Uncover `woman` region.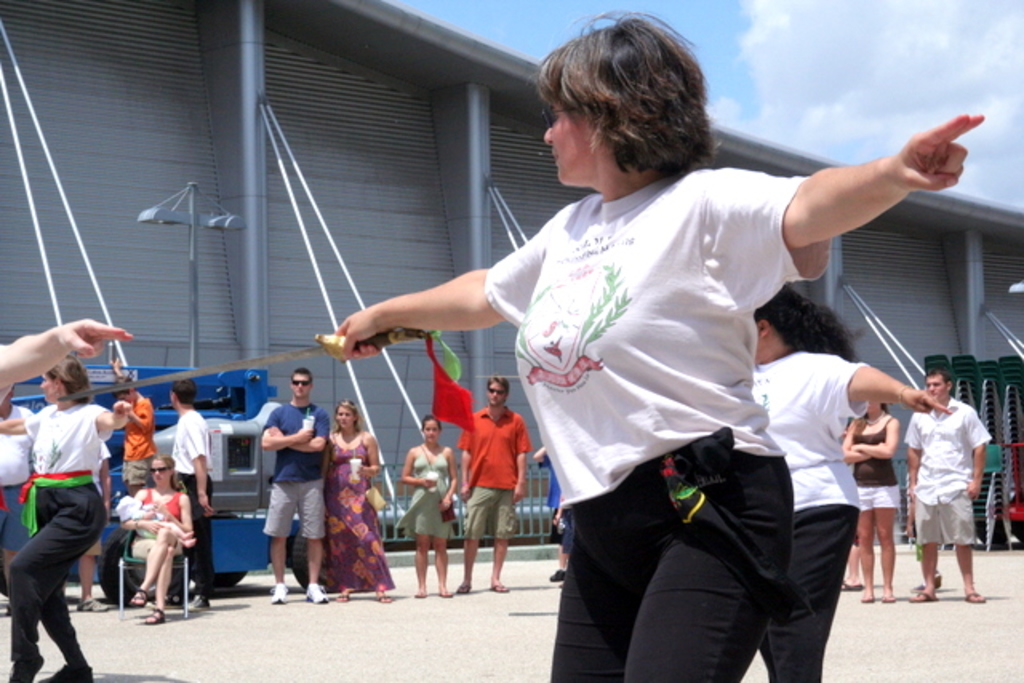
Uncovered: region(837, 401, 902, 605).
